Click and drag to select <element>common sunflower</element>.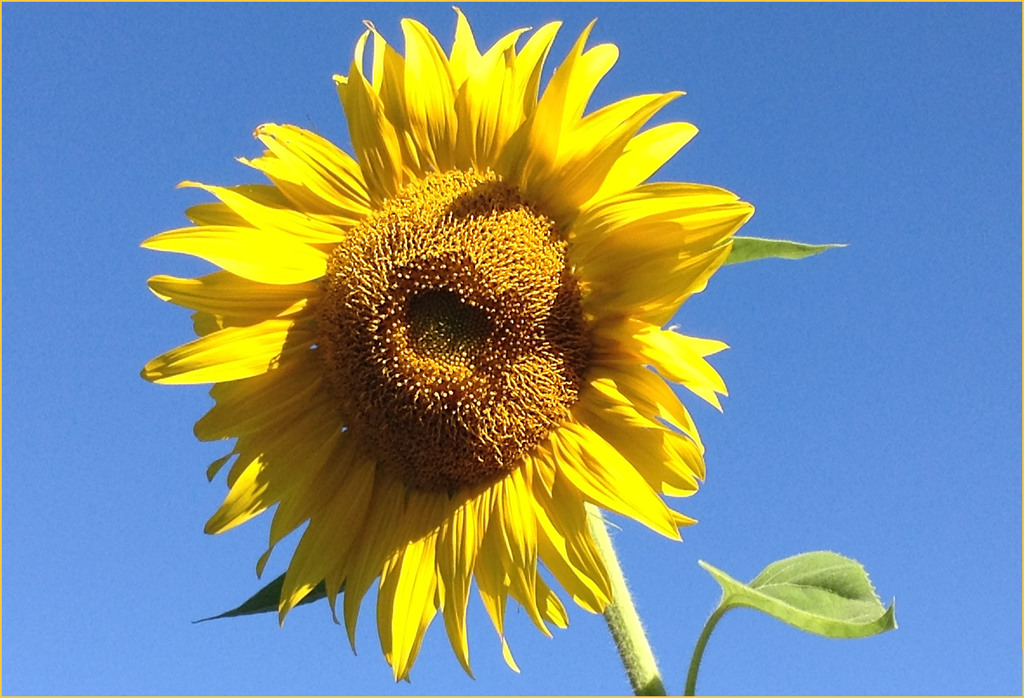
Selection: (x1=98, y1=67, x2=752, y2=679).
